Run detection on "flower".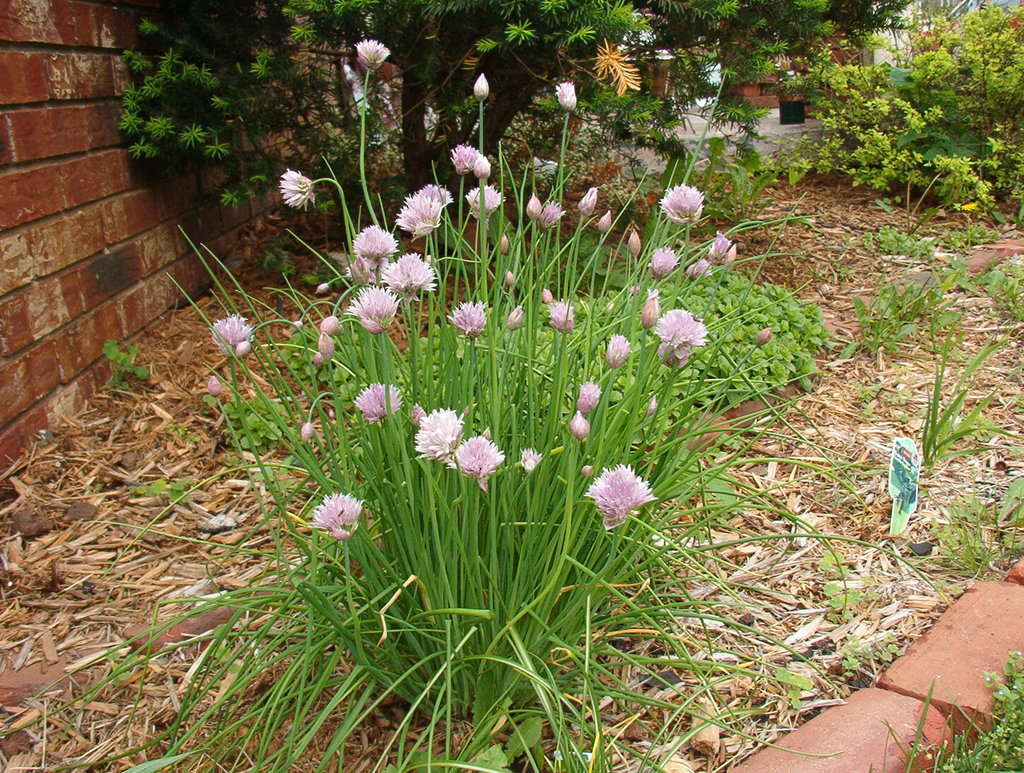
Result: {"left": 282, "top": 168, "right": 314, "bottom": 212}.
